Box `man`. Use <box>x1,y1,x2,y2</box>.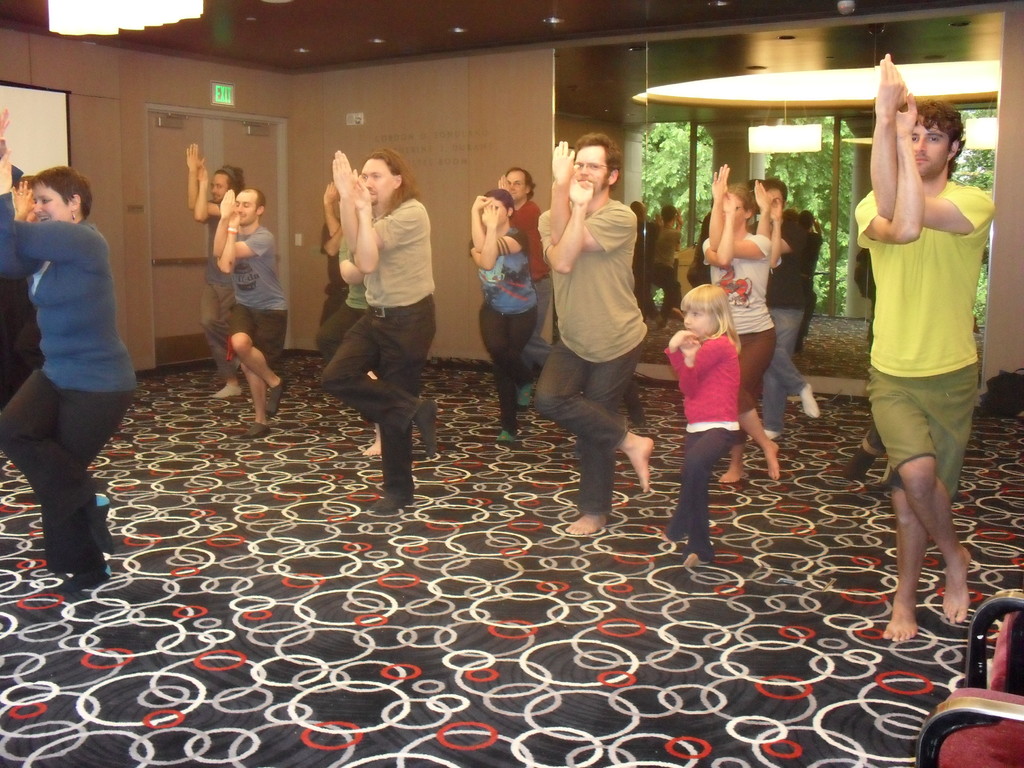
<box>522,131,653,536</box>.
